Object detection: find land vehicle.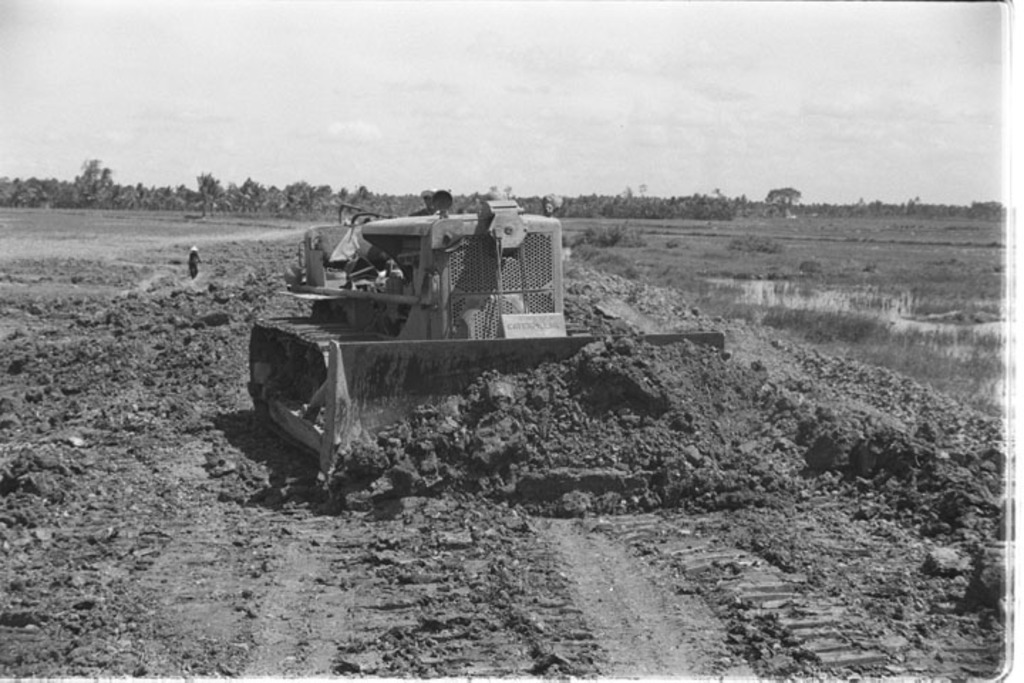
252/206/607/480.
